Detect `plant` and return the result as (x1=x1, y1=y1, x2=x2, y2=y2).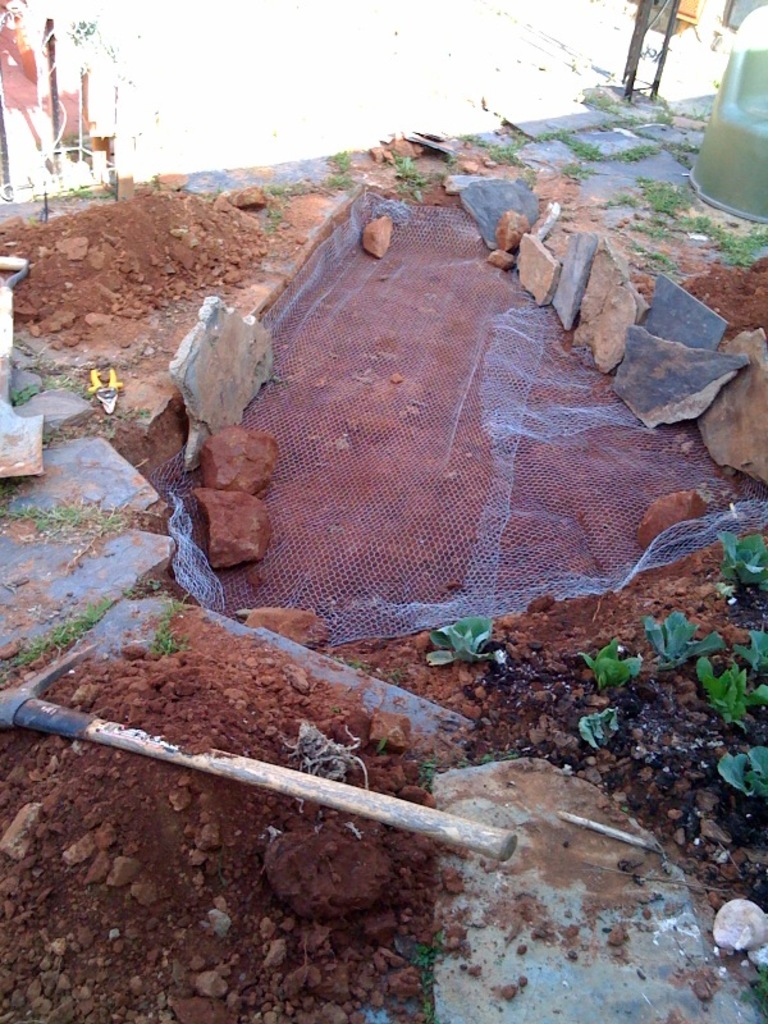
(x1=421, y1=604, x2=521, y2=686).
